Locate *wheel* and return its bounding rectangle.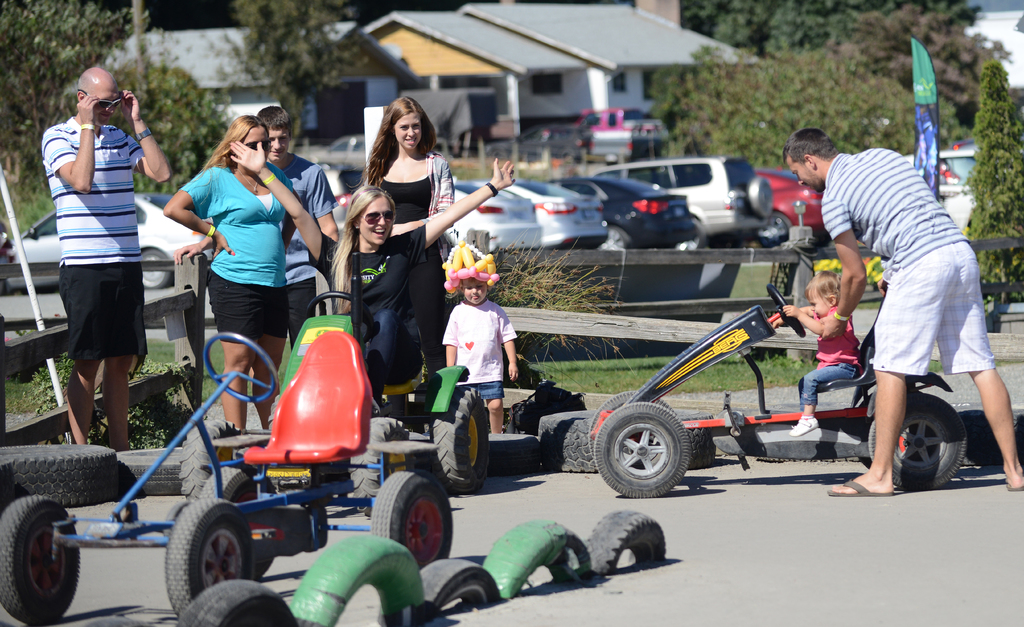
304/292/354/317.
